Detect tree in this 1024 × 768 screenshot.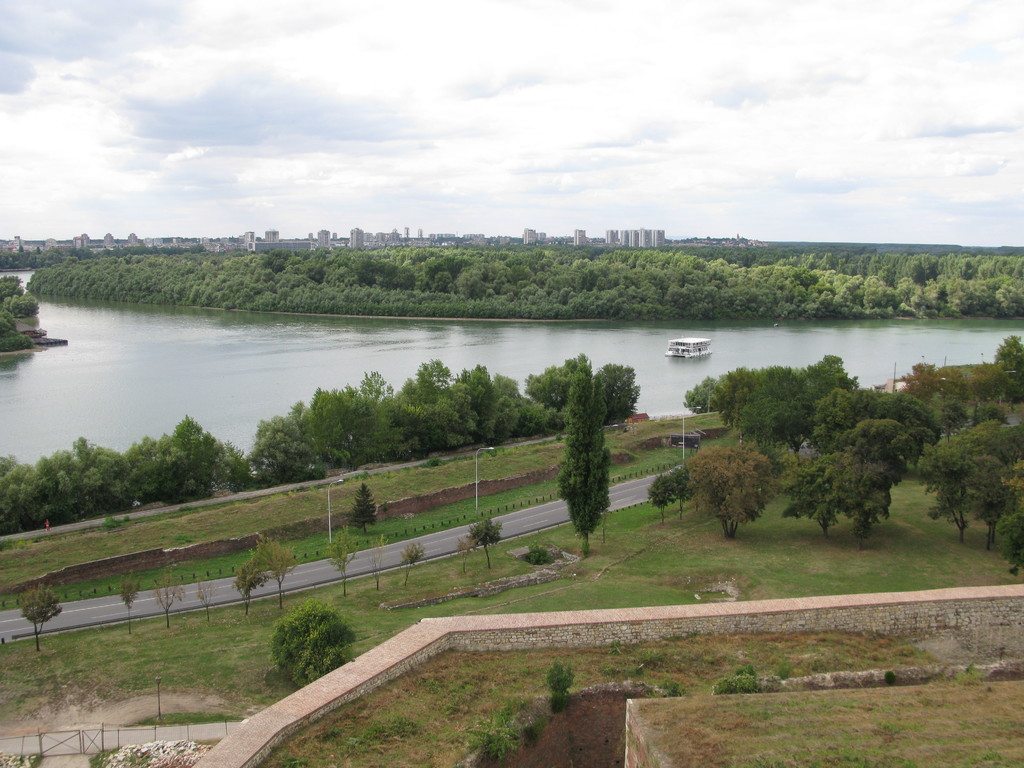
Detection: select_region(468, 516, 504, 569).
